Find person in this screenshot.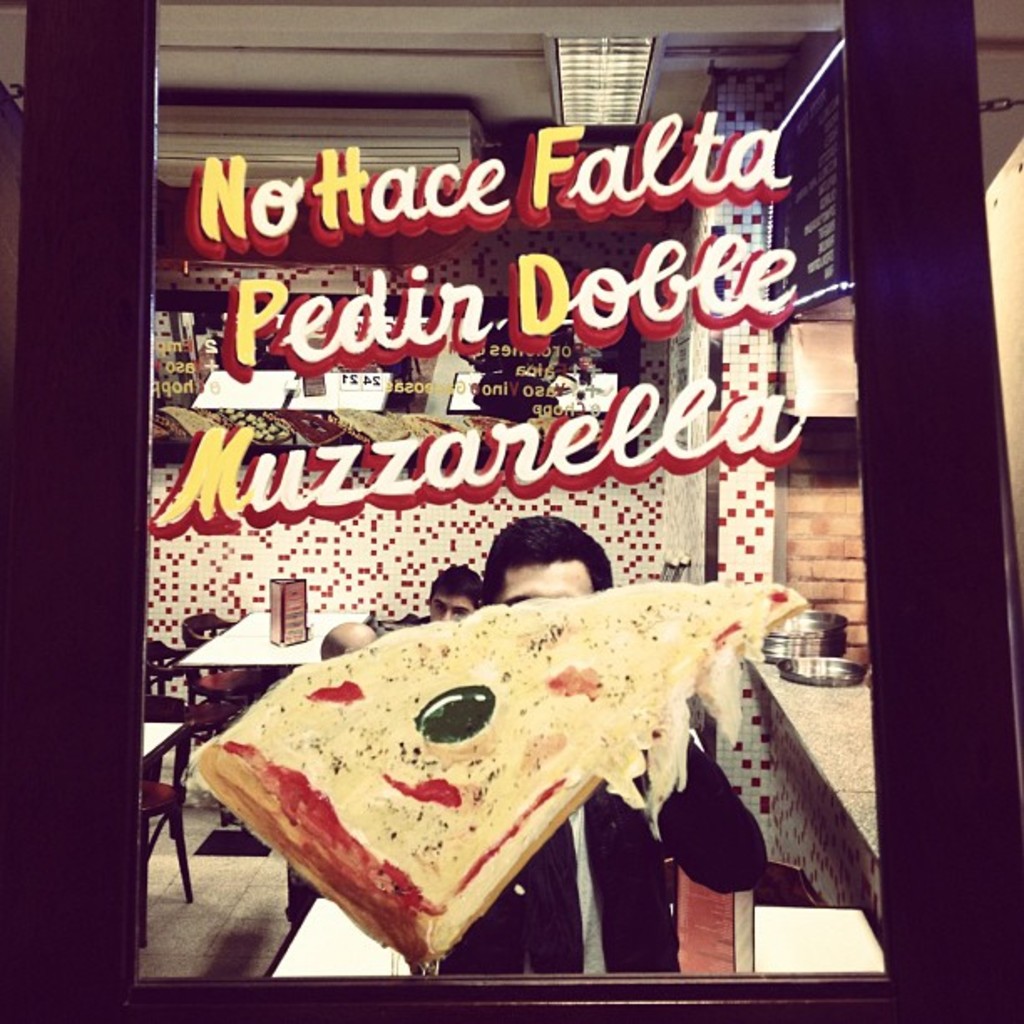
The bounding box for person is bbox(405, 507, 806, 986).
